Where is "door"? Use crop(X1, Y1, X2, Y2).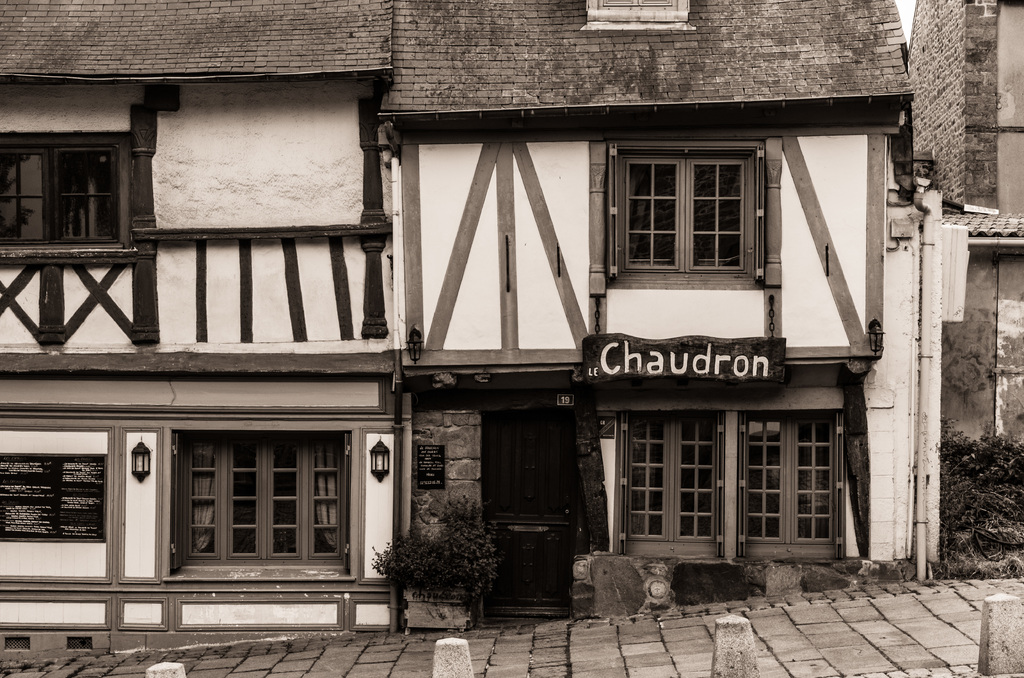
crop(405, 134, 612, 375).
